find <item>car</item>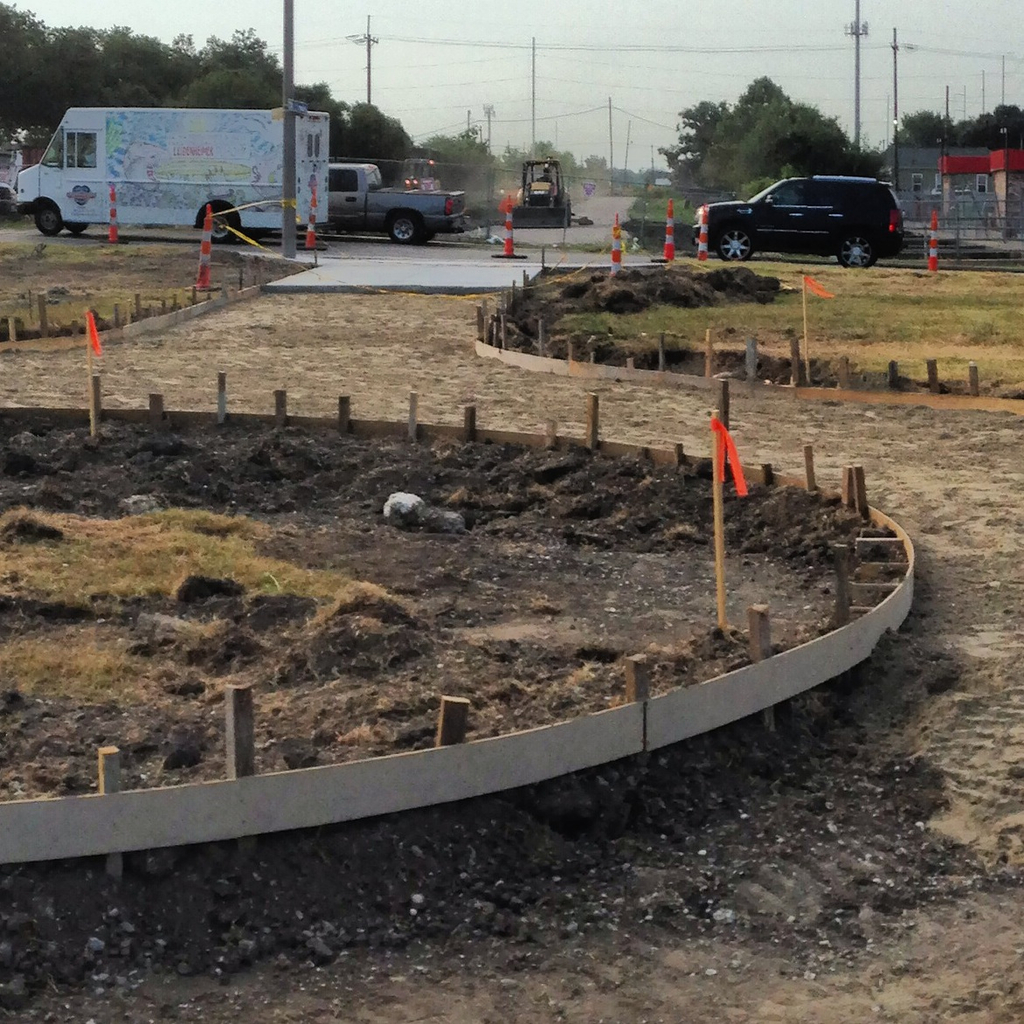
[696,170,917,270]
